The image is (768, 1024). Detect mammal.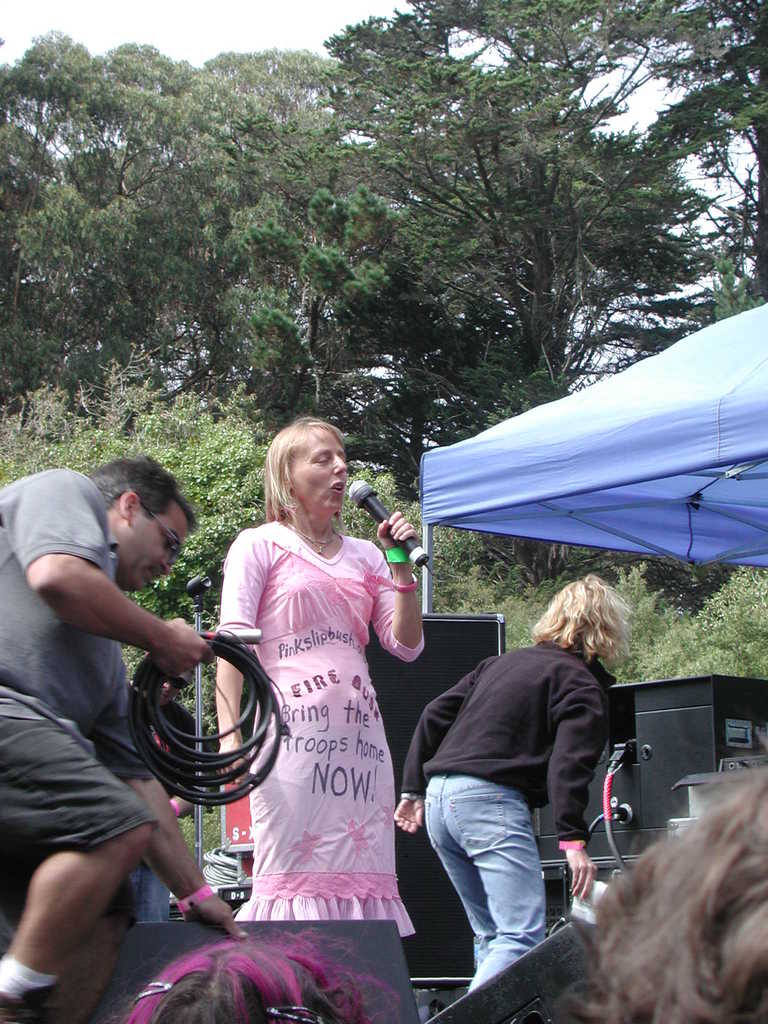
Detection: box(547, 750, 767, 1023).
